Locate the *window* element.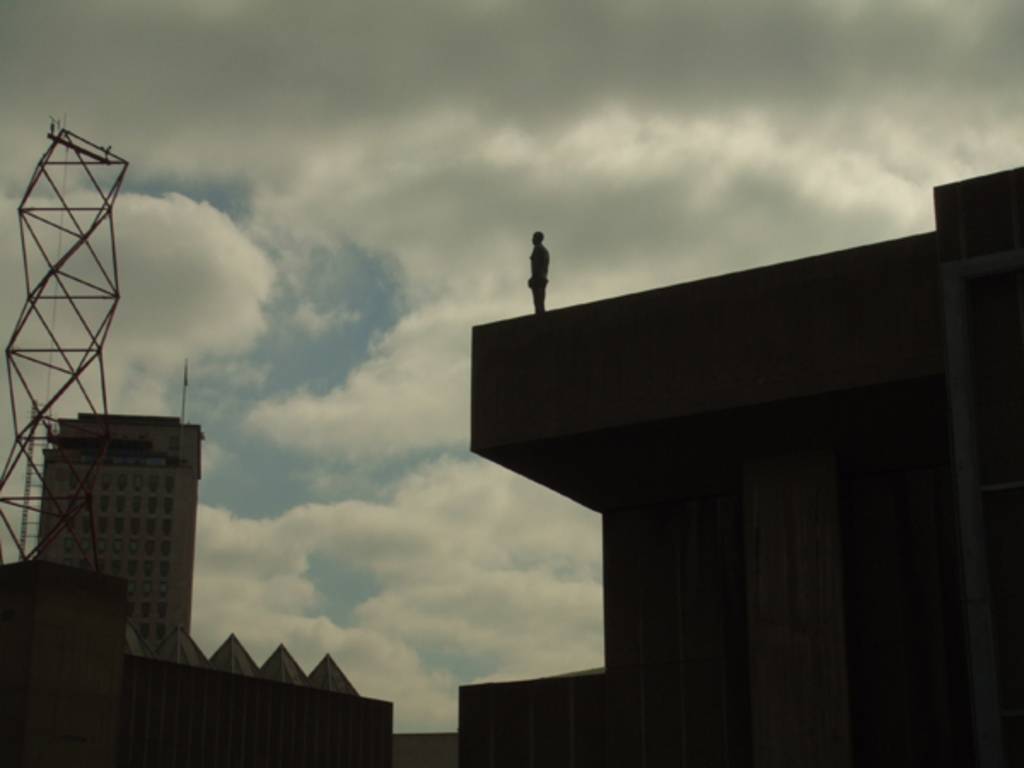
Element bbox: (143, 563, 152, 575).
